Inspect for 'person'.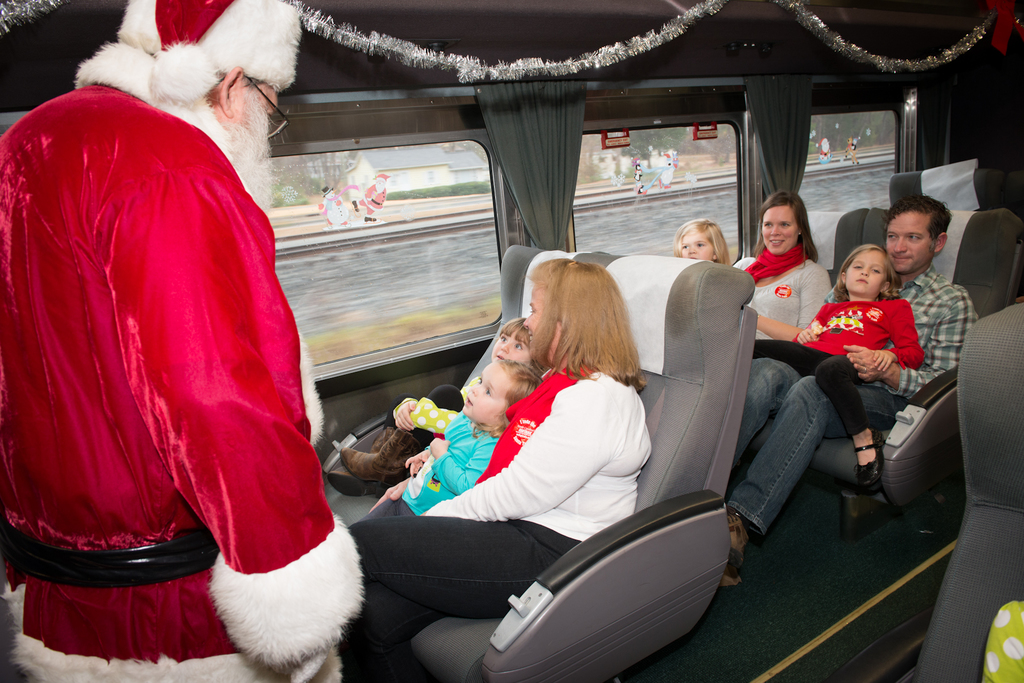
Inspection: (left=333, top=258, right=654, bottom=682).
